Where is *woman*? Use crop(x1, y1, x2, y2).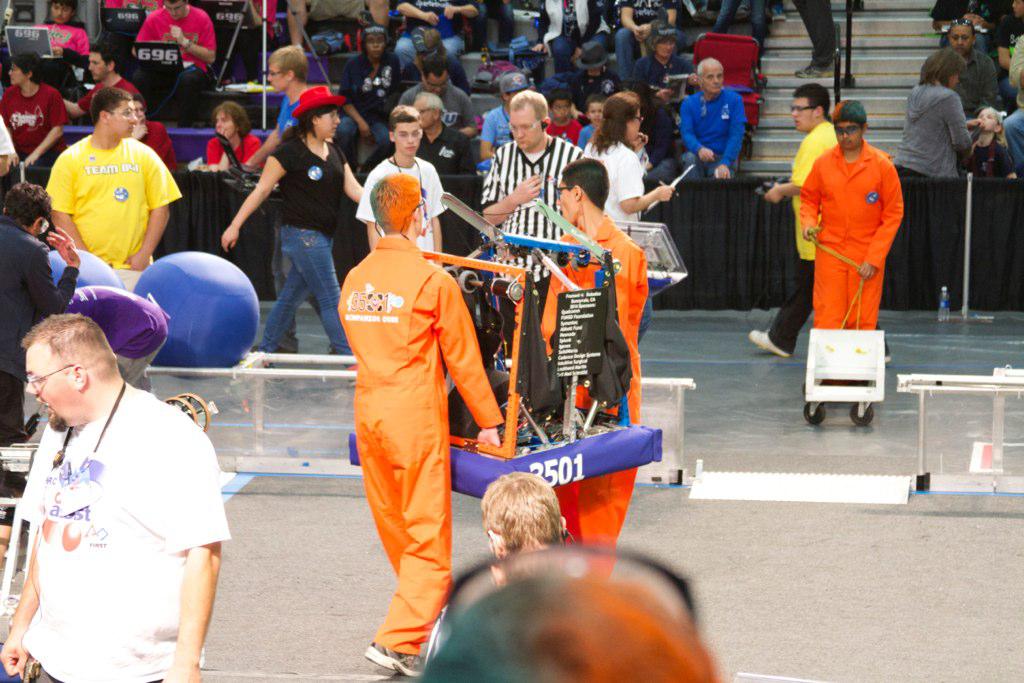
crop(896, 48, 976, 180).
